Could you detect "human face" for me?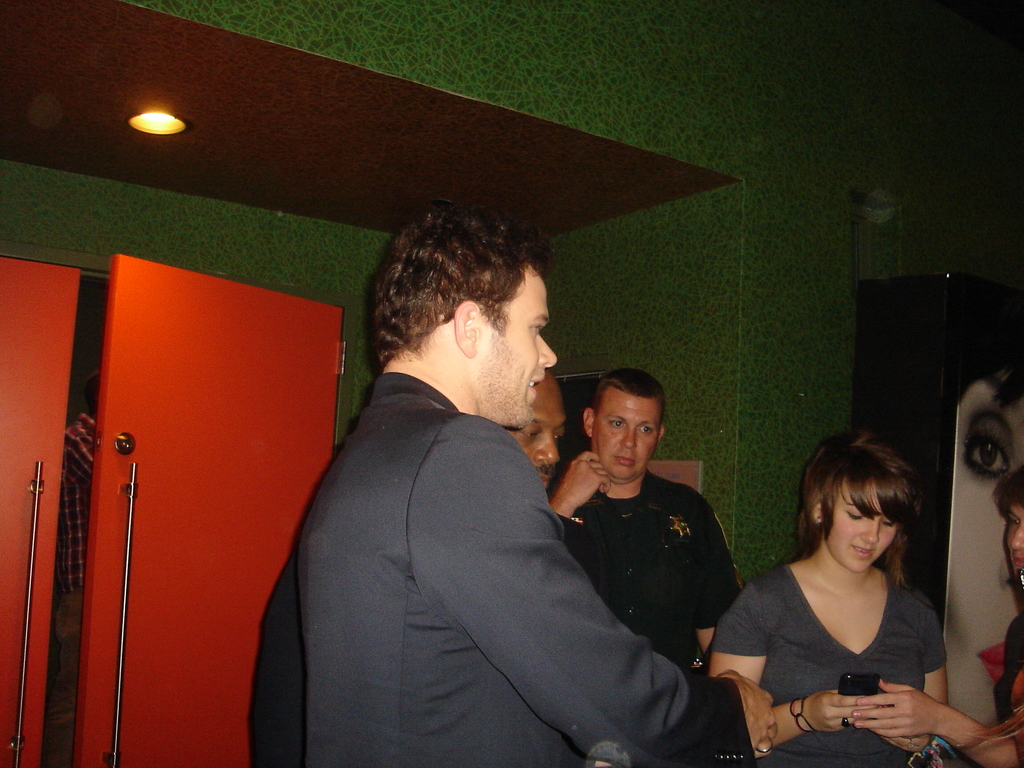
Detection result: 826/474/892/573.
